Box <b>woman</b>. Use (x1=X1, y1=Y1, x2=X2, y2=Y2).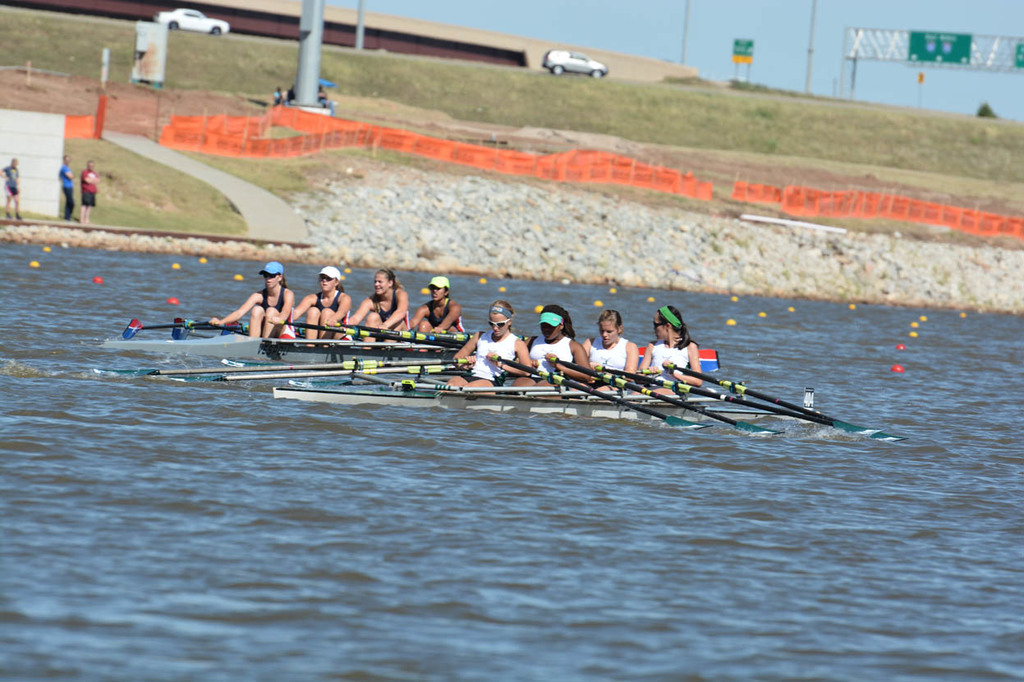
(x1=351, y1=268, x2=410, y2=352).
